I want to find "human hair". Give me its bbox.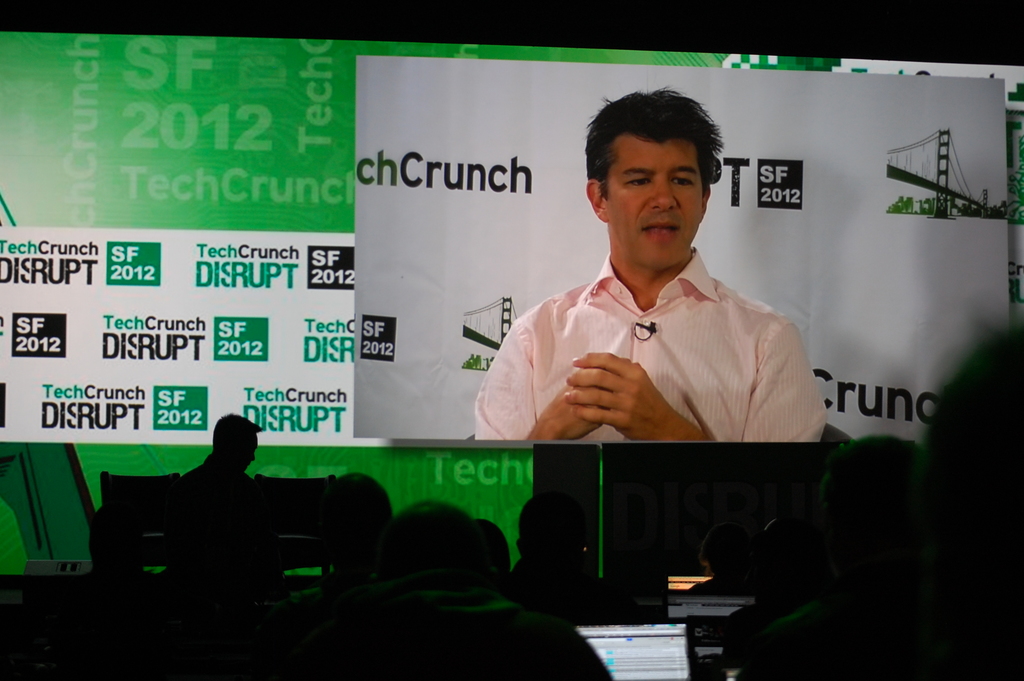
[212,411,263,452].
